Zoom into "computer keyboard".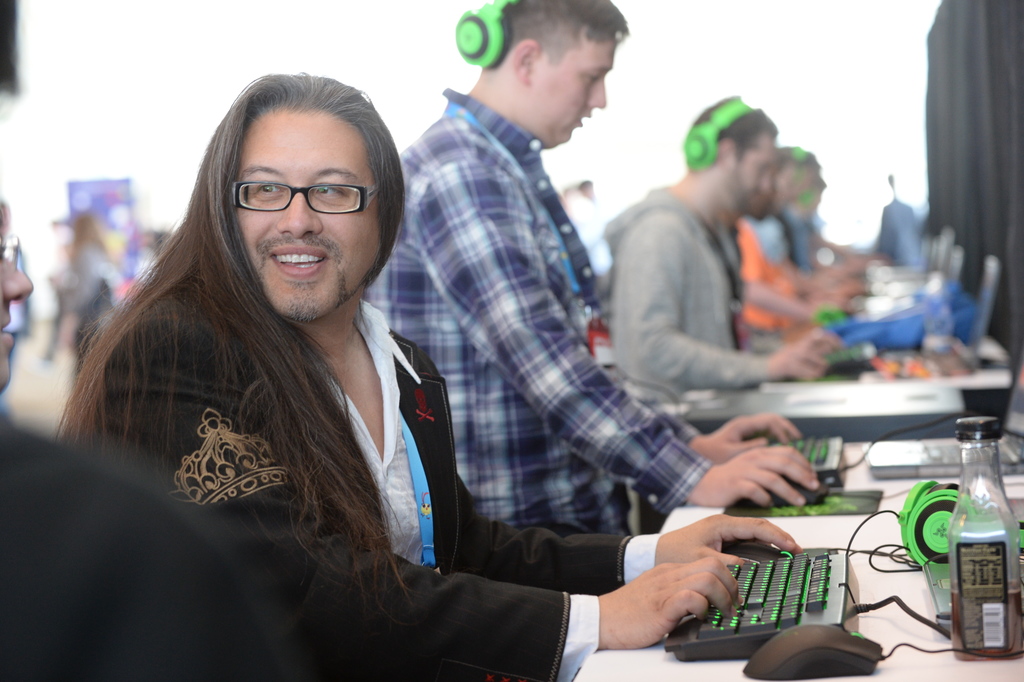
Zoom target: detection(815, 344, 922, 378).
